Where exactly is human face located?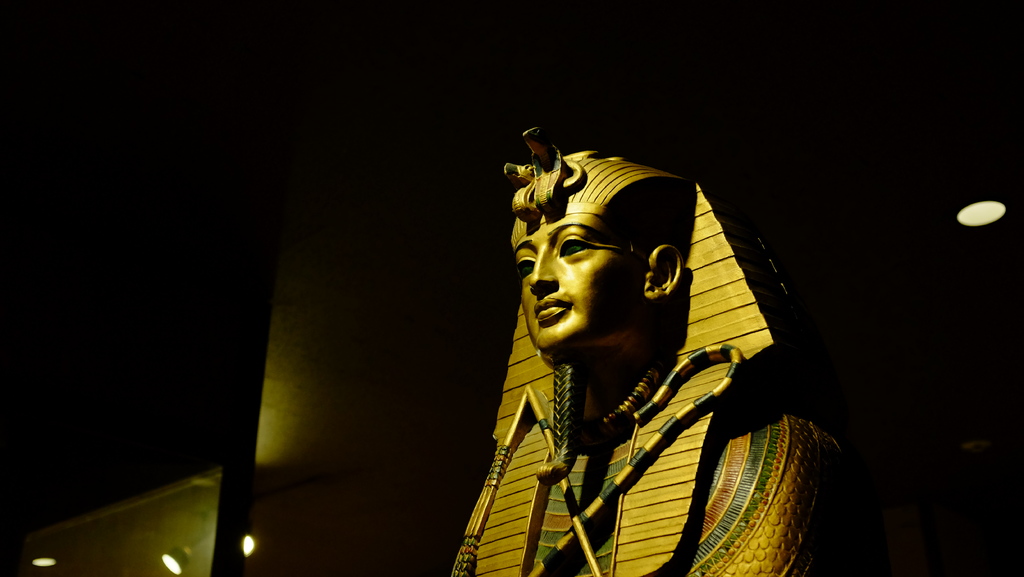
Its bounding box is x1=511 y1=215 x2=635 y2=355.
